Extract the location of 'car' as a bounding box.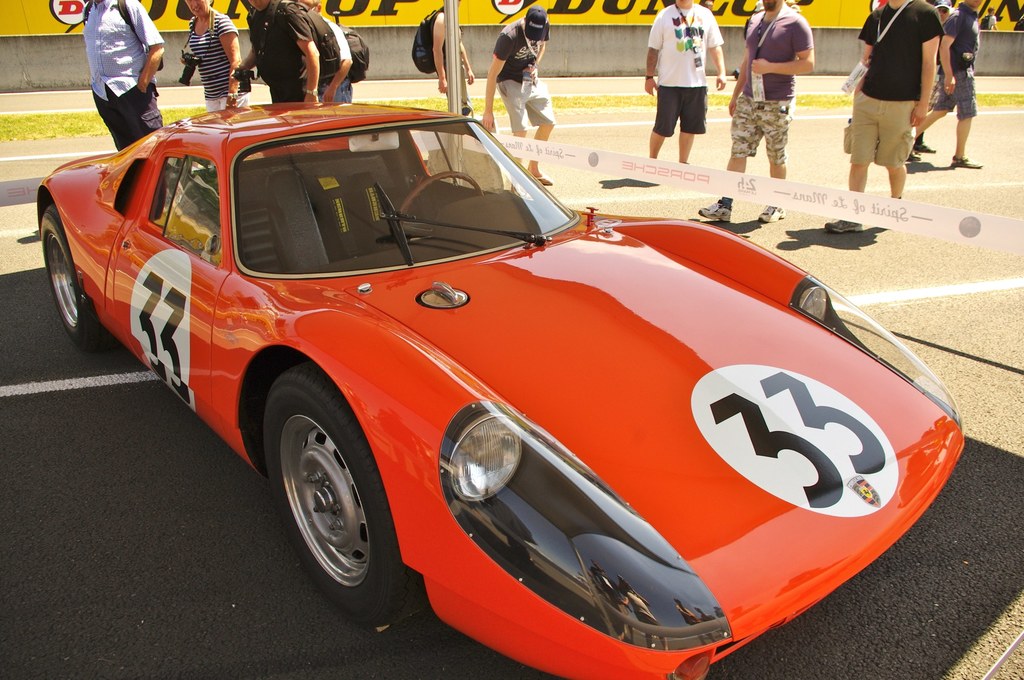
left=12, top=91, right=968, bottom=679.
